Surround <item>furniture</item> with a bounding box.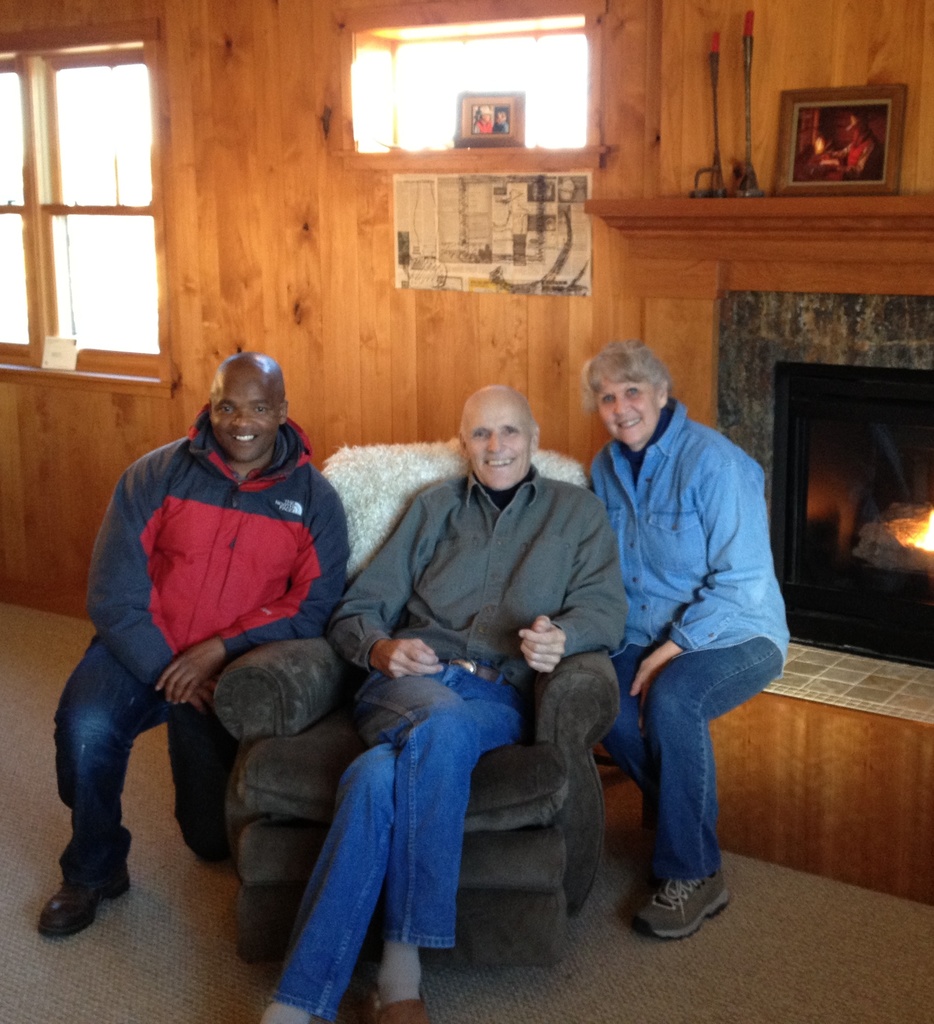
box(211, 447, 622, 970).
